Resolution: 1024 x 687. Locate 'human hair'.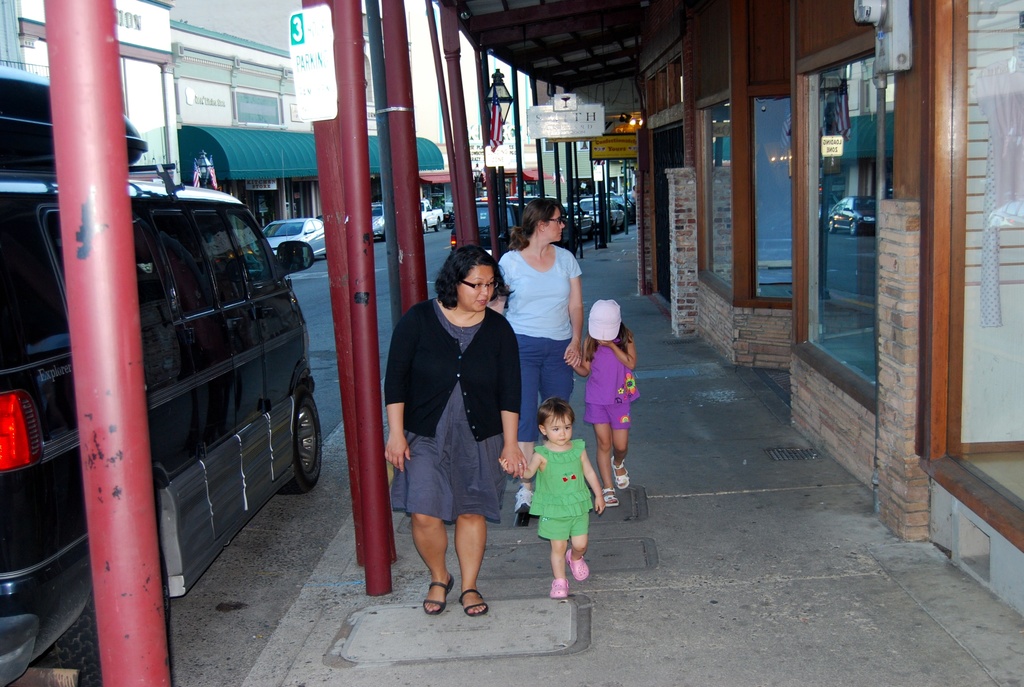
[x1=583, y1=322, x2=634, y2=364].
